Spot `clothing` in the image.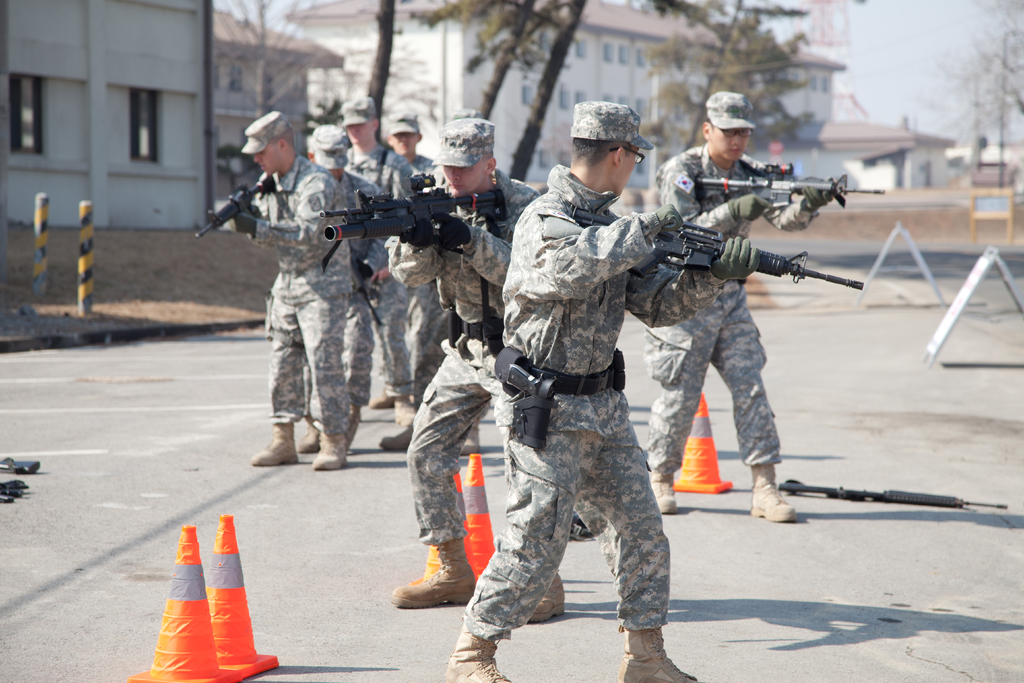
`clothing` found at BBox(640, 139, 791, 477).
